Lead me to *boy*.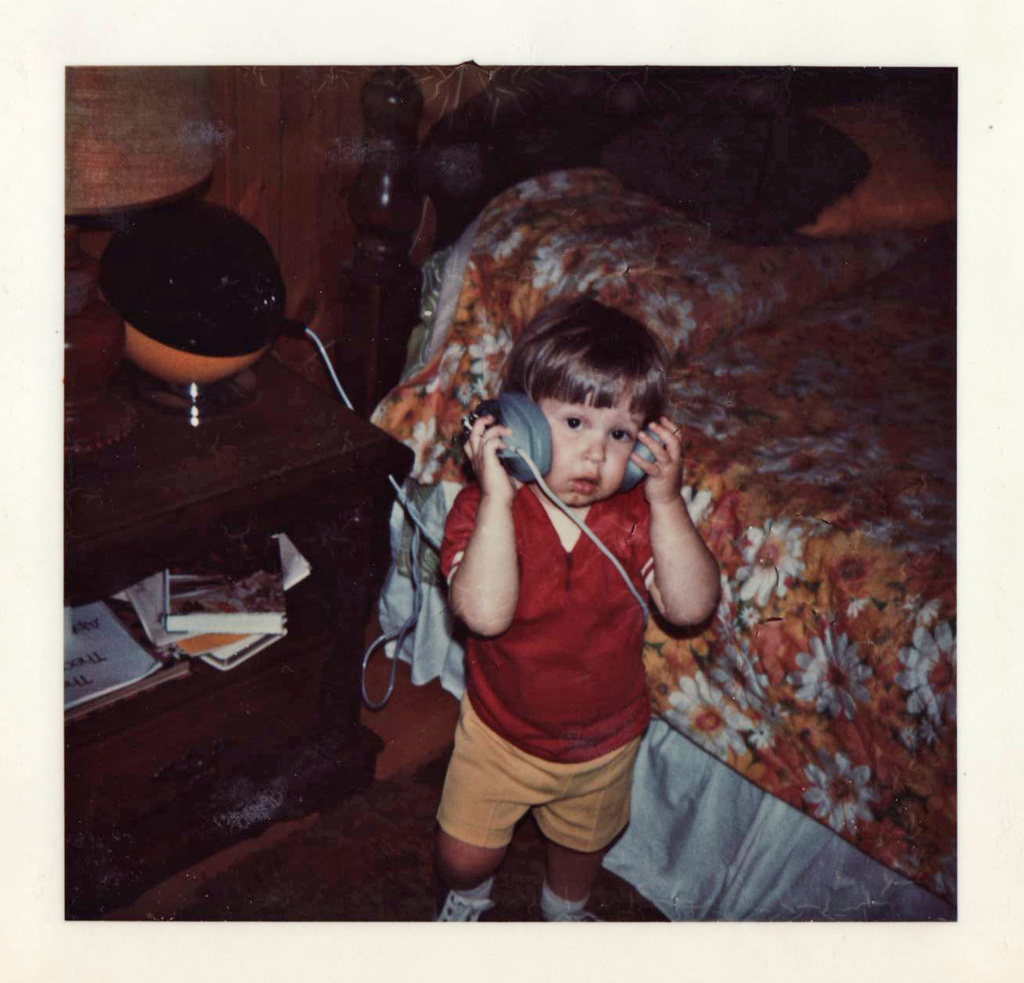
Lead to (x1=407, y1=262, x2=742, y2=918).
